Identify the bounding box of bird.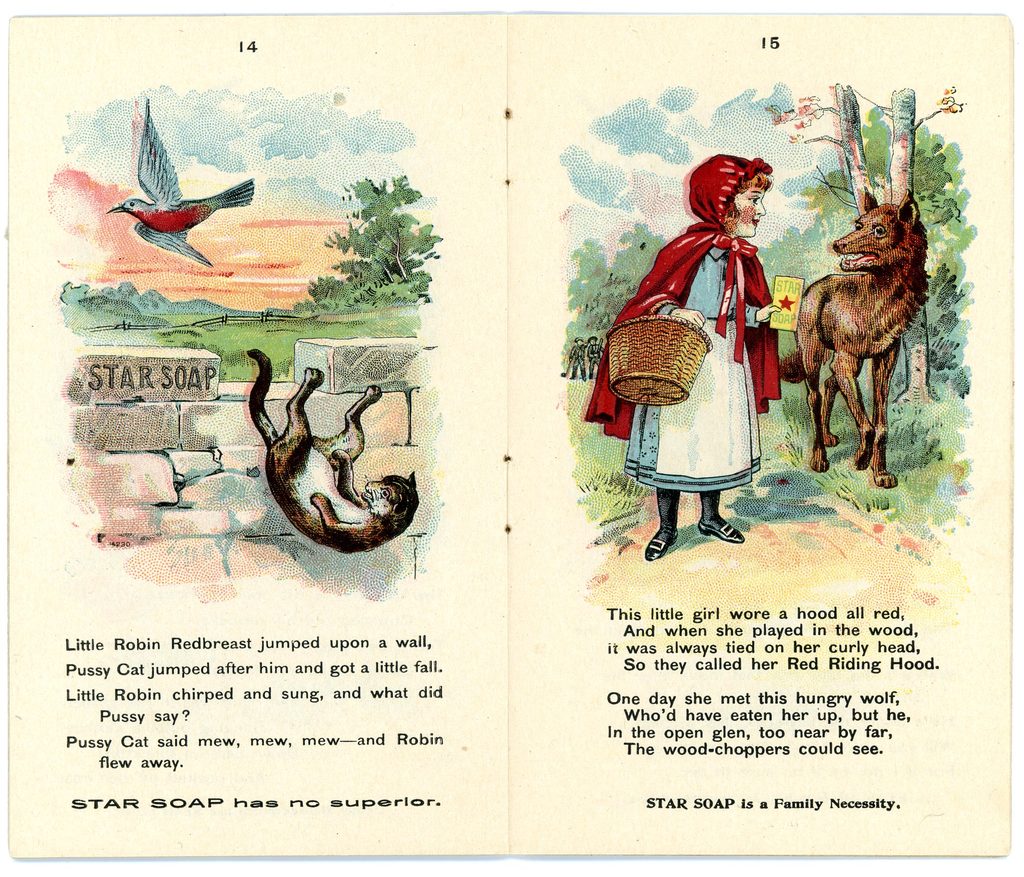
Rect(91, 93, 259, 273).
